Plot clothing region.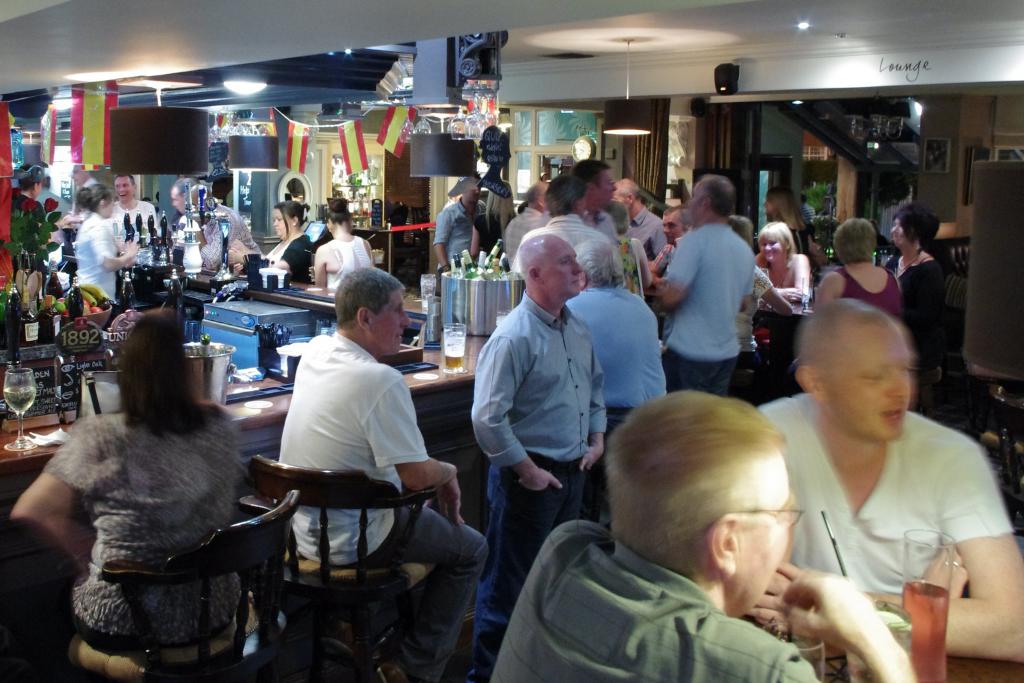
Plotted at (left=662, top=354, right=736, bottom=406).
